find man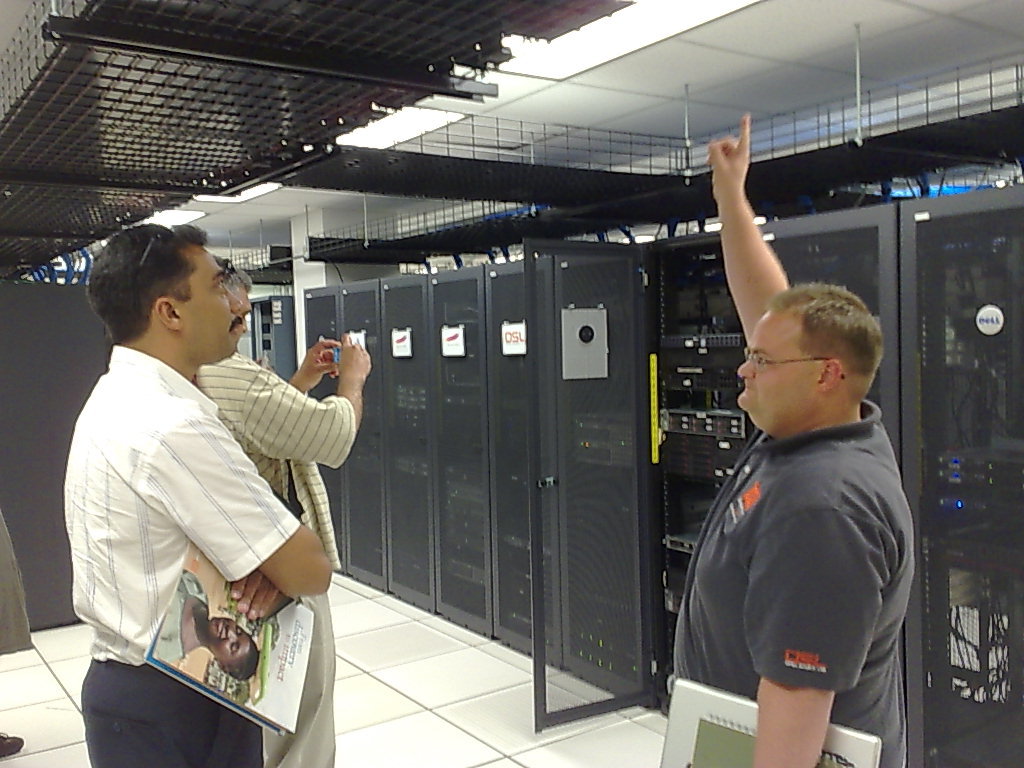
select_region(253, 328, 397, 767)
